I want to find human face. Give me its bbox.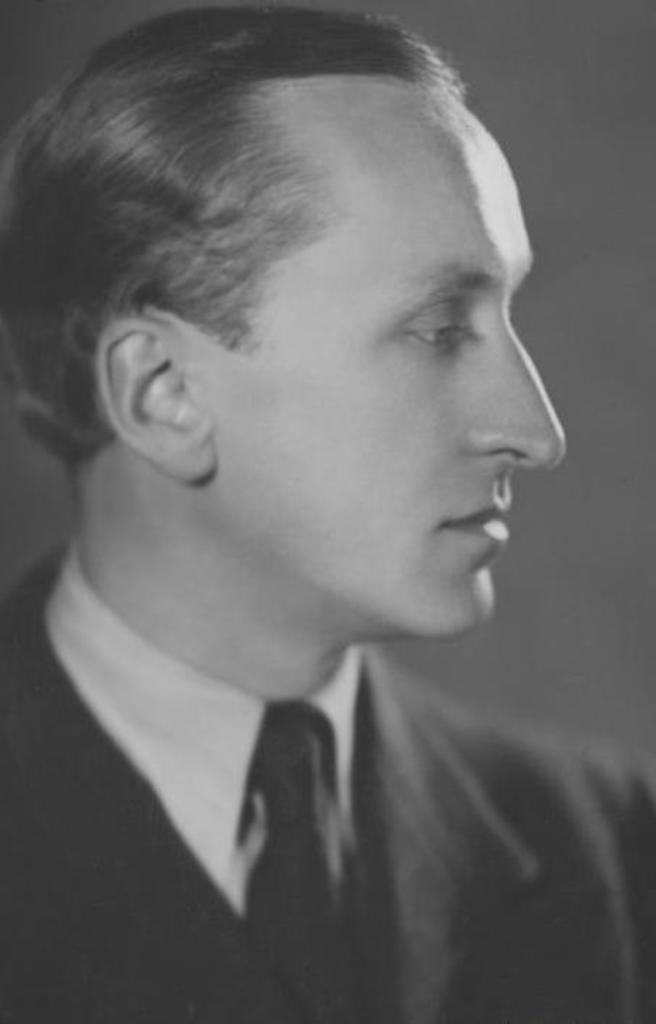
l=216, t=120, r=569, b=637.
